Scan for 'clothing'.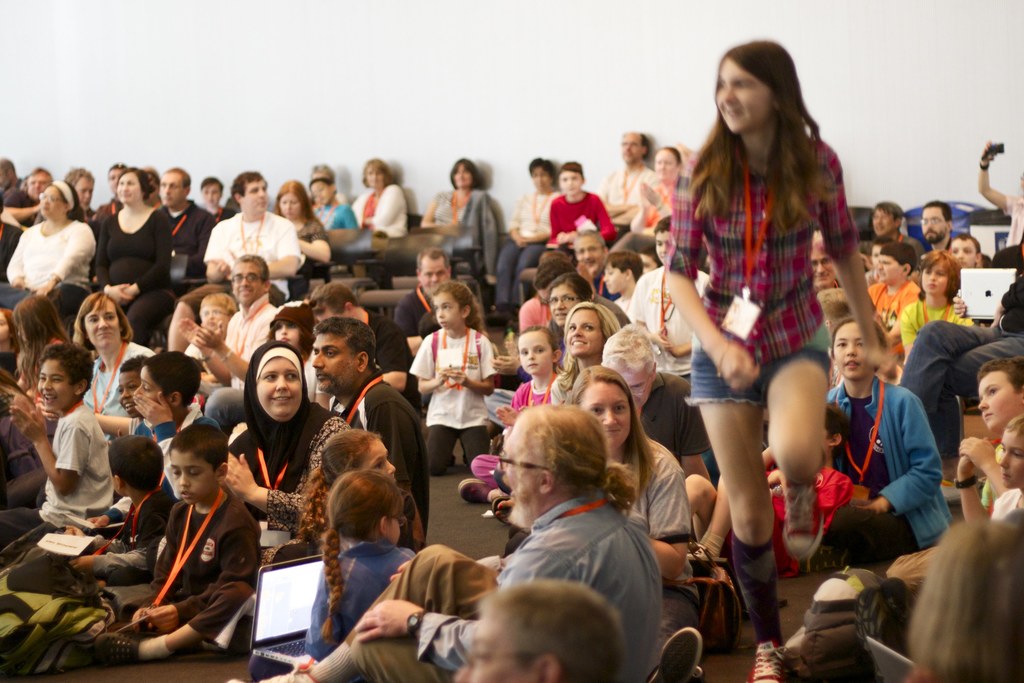
Scan result: detection(865, 267, 922, 329).
